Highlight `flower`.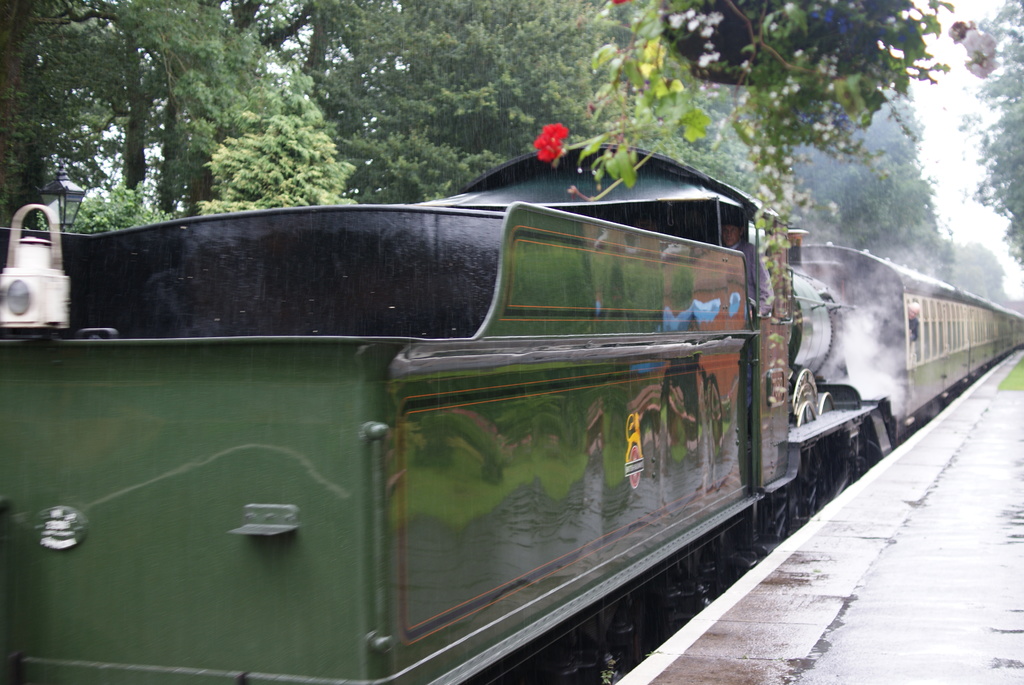
Highlighted region: 530,128,571,164.
